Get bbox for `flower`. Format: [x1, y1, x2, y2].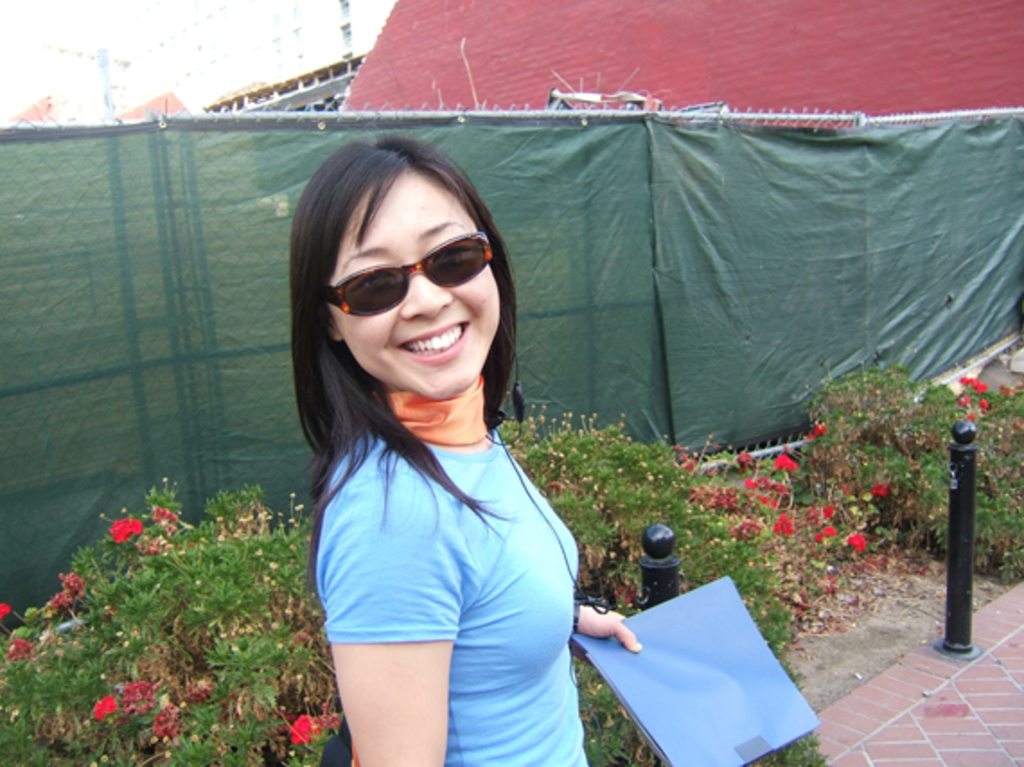
[810, 505, 835, 541].
